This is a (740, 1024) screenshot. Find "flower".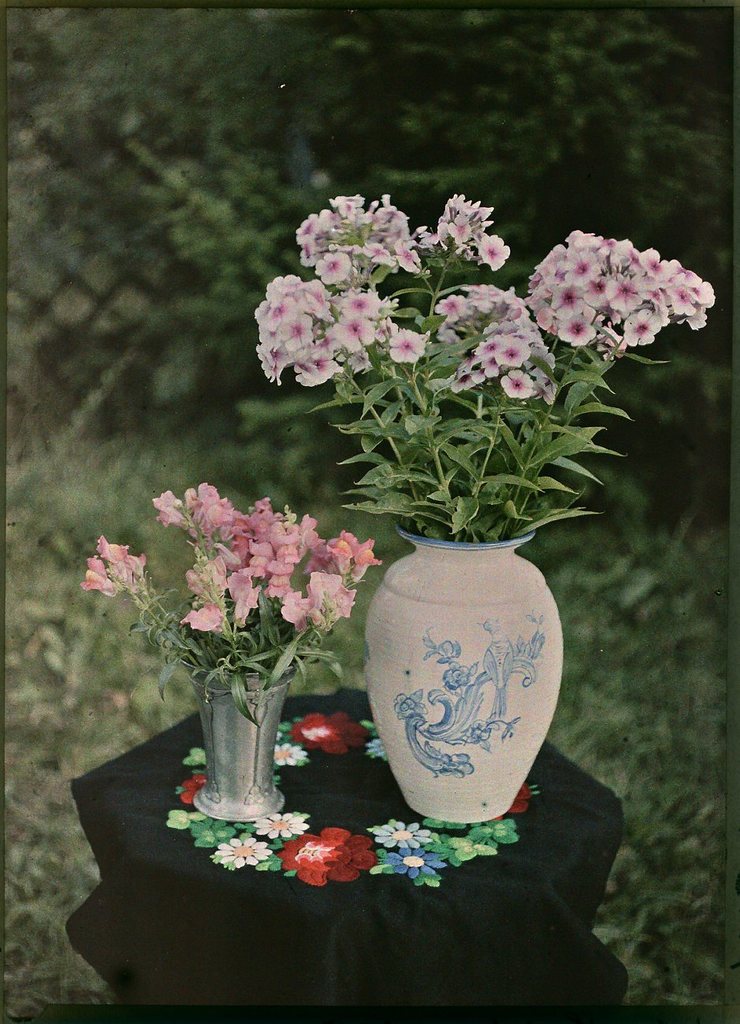
Bounding box: [x1=276, y1=822, x2=374, y2=886].
